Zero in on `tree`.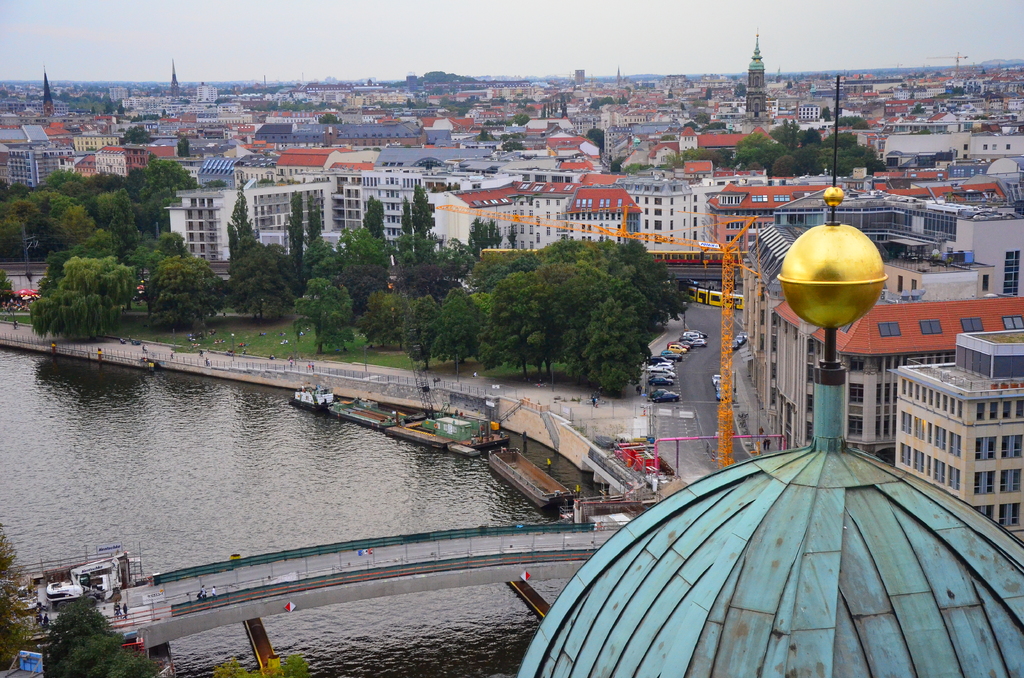
Zeroed in: crop(483, 133, 493, 138).
